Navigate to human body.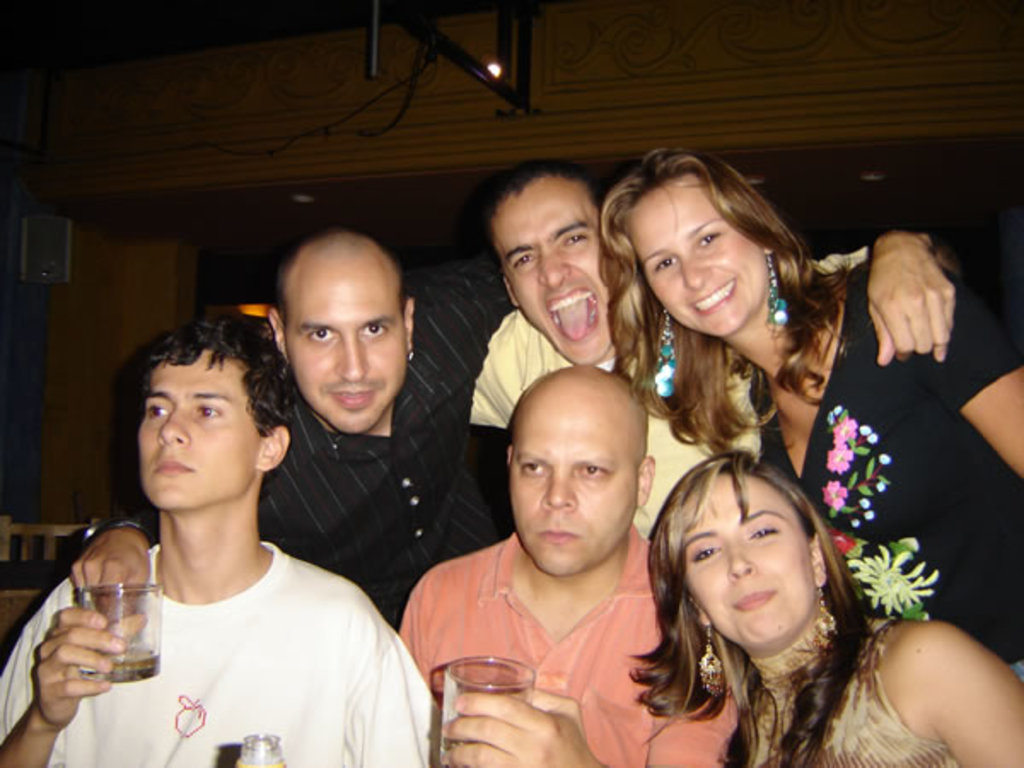
Navigation target: <region>65, 213, 503, 628</region>.
